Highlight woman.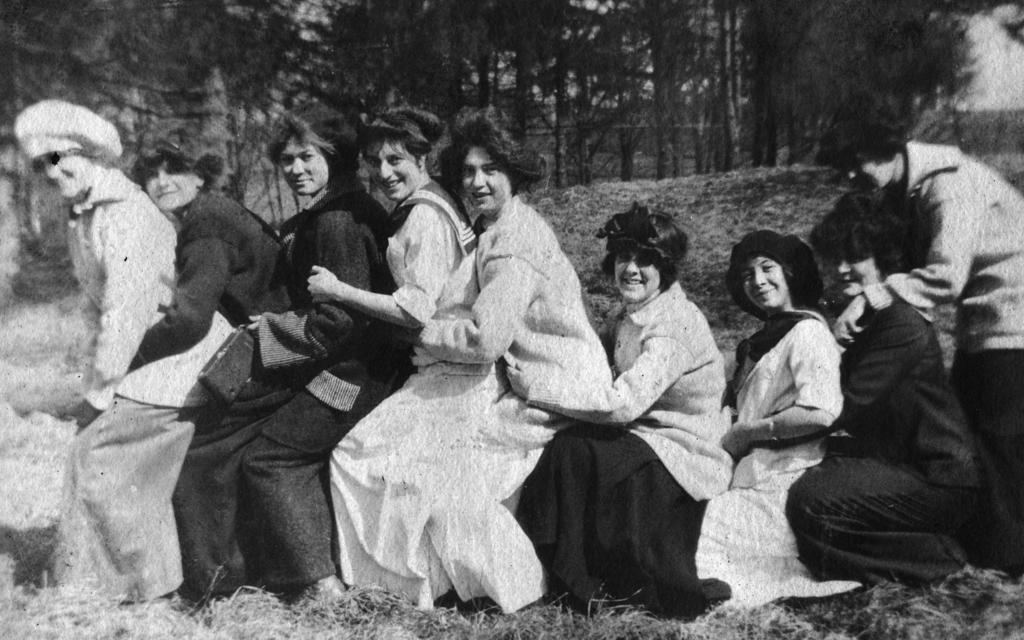
Highlighted region: Rect(516, 199, 734, 624).
